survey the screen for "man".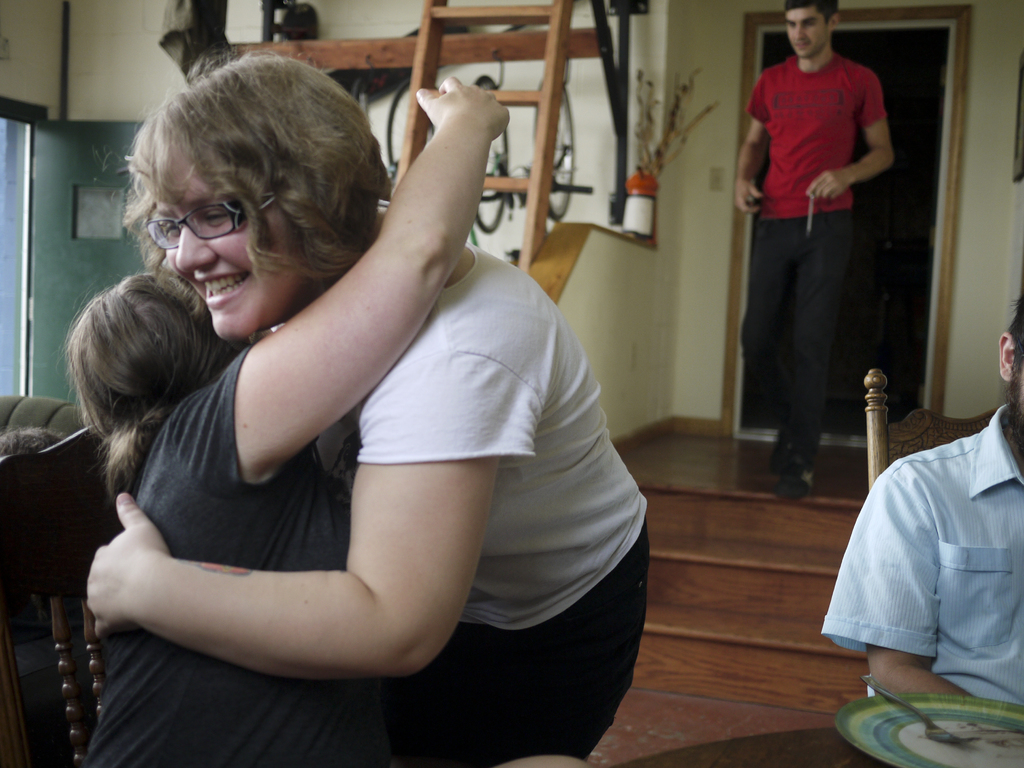
Survey found: (left=737, top=13, right=916, bottom=483).
